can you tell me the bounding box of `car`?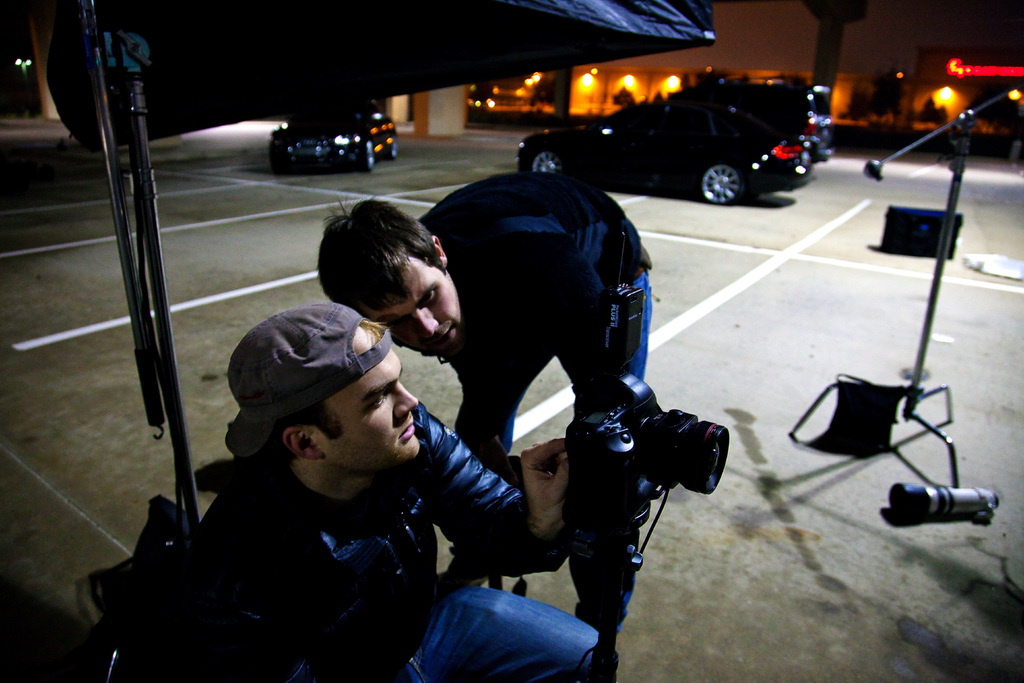
bbox=[668, 79, 836, 163].
